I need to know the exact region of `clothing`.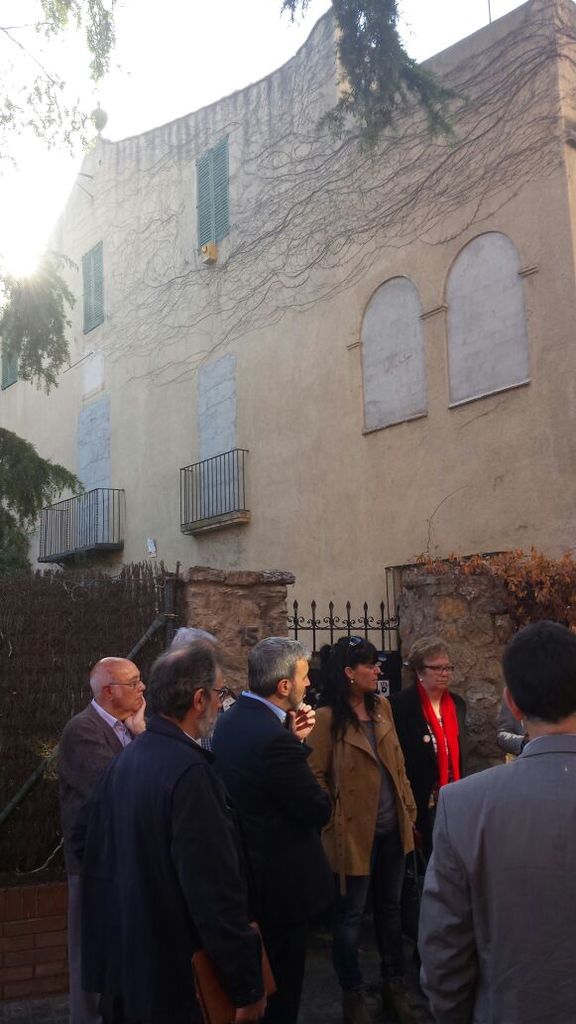
Region: pyautogui.locateOnScreen(215, 688, 332, 1023).
